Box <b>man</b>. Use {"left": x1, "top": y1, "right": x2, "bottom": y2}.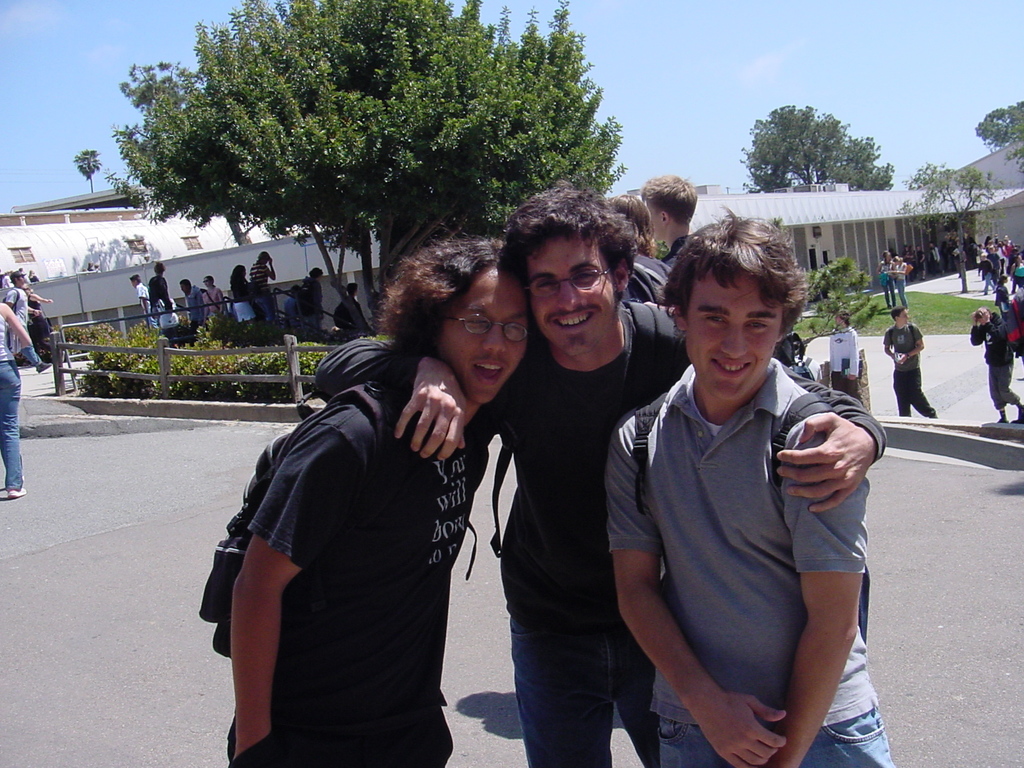
{"left": 878, "top": 304, "right": 940, "bottom": 417}.
